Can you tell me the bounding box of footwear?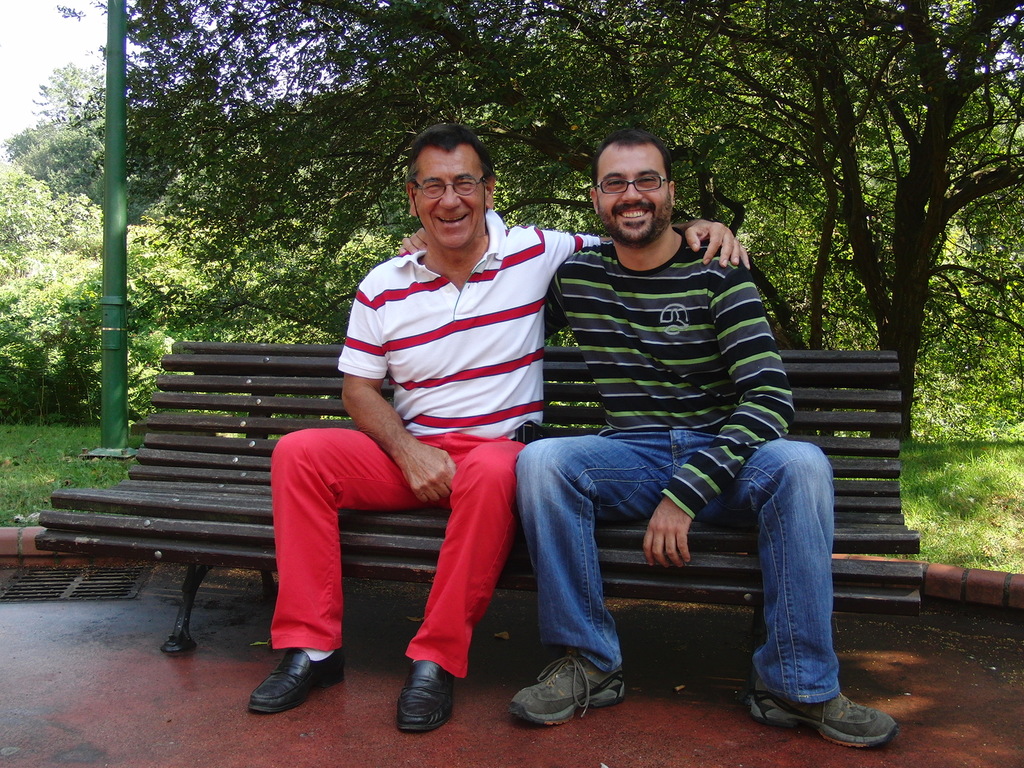
244/646/346/716.
